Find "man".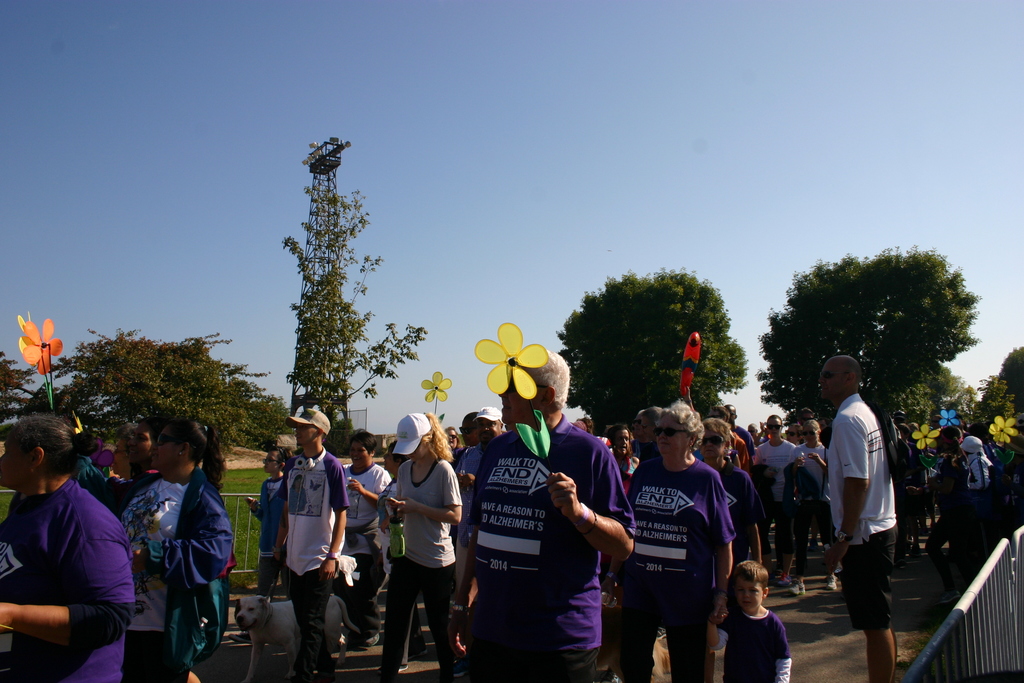
bbox=(341, 426, 400, 647).
